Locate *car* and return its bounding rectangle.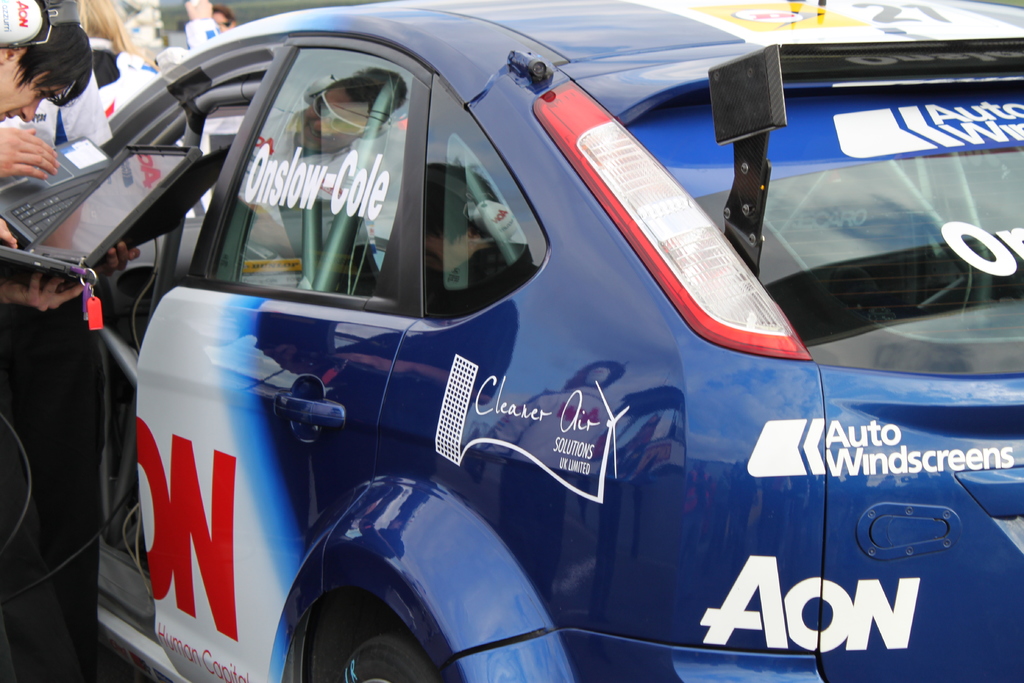
bbox(52, 5, 947, 668).
